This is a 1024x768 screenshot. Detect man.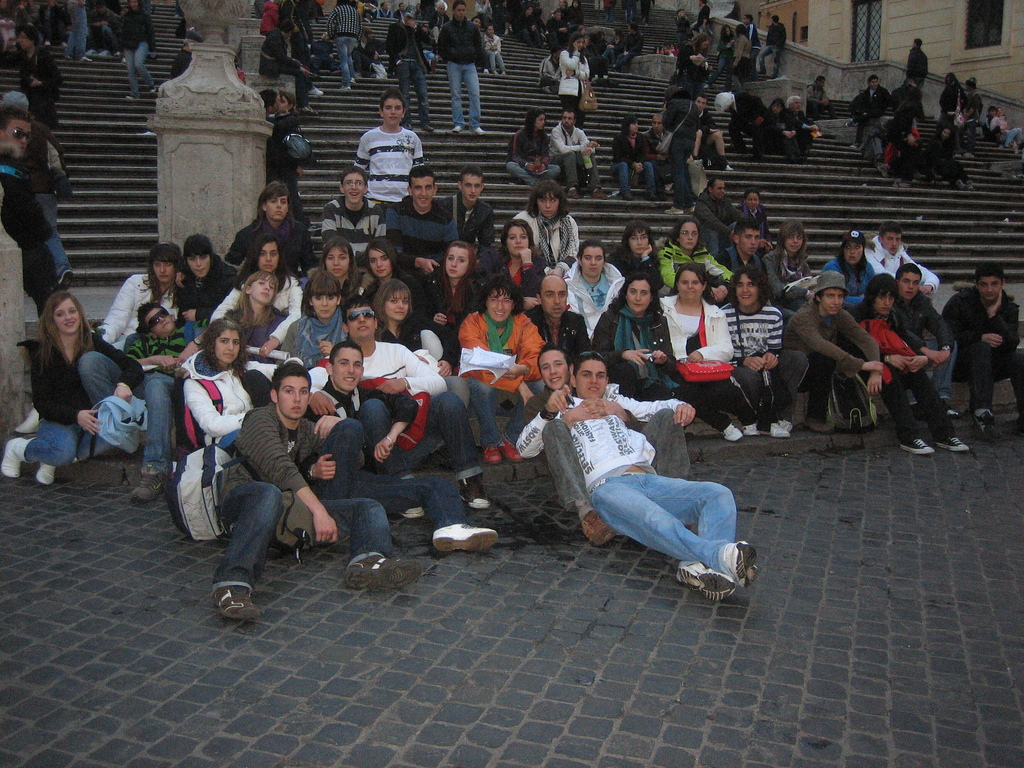
rect(844, 76, 887, 150).
